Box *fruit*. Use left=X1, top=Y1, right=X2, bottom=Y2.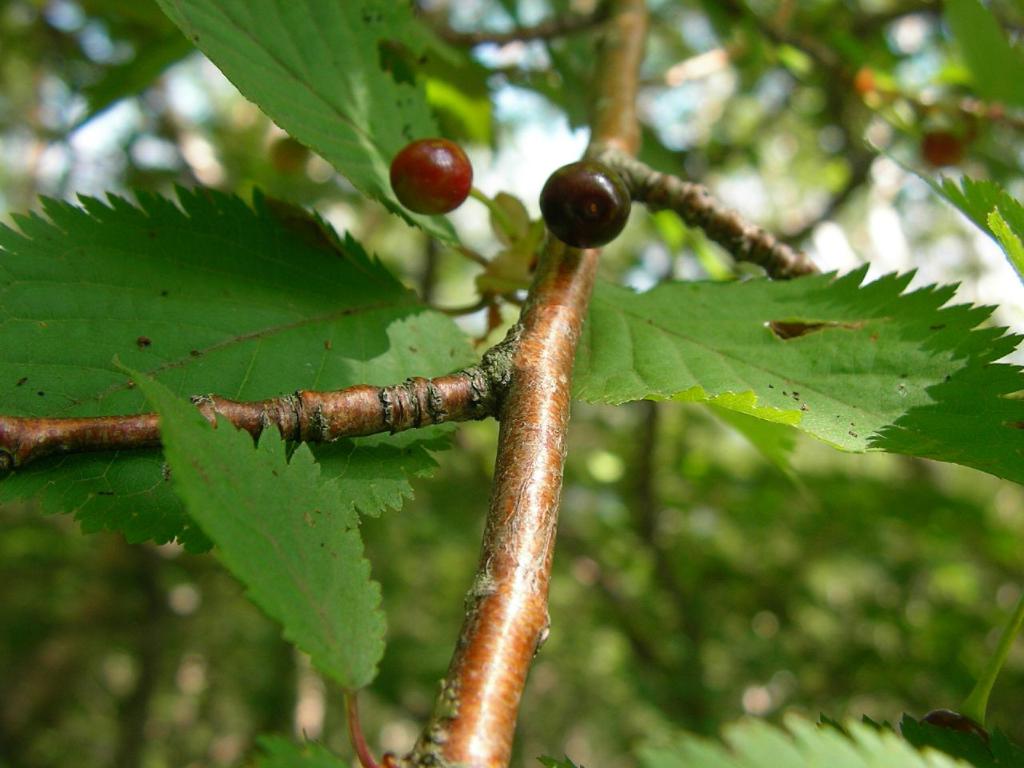
left=539, top=159, right=631, bottom=247.
